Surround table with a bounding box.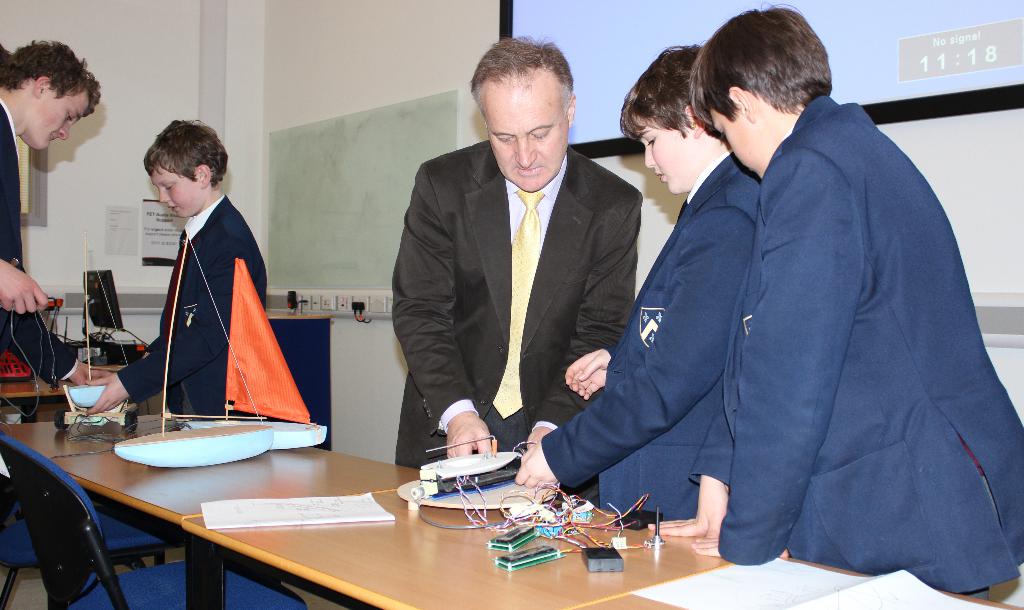
x1=185 y1=492 x2=731 y2=609.
